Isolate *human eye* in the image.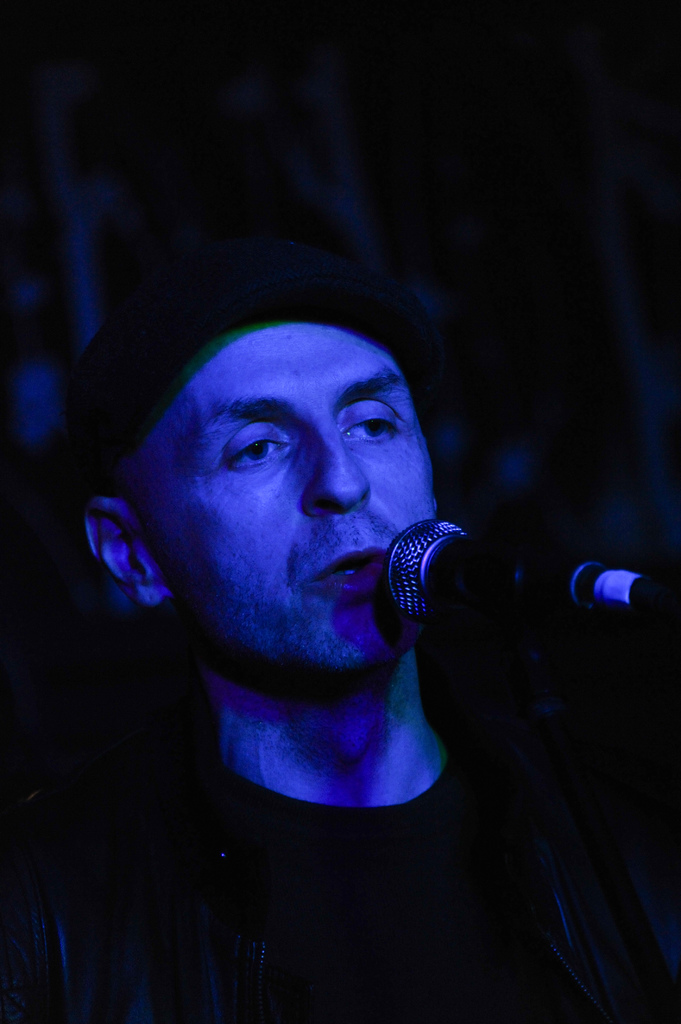
Isolated region: crop(346, 395, 414, 449).
